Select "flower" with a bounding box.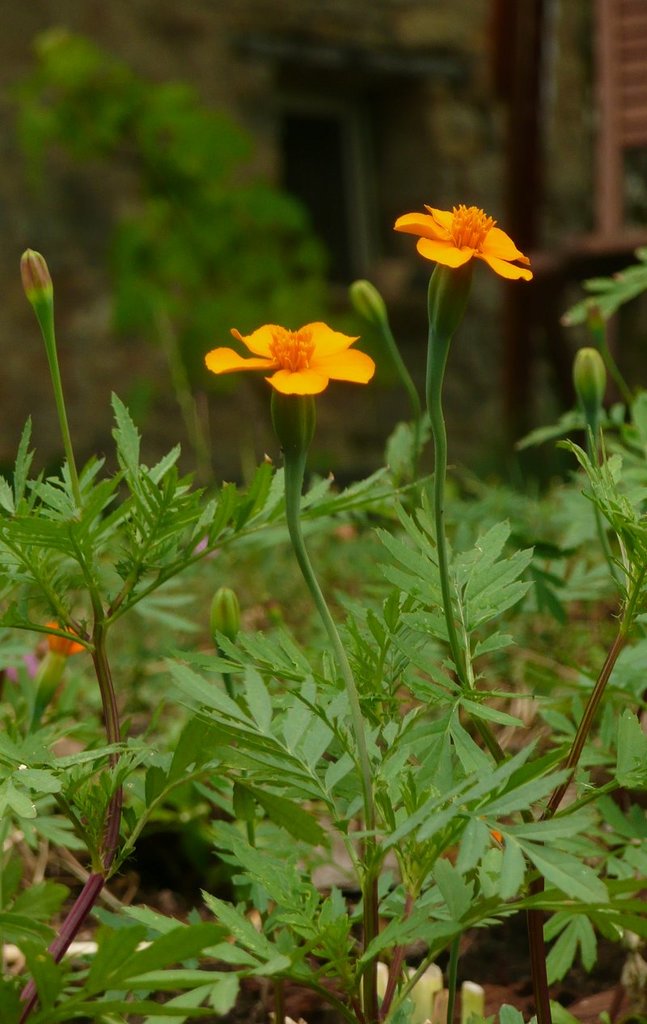
[x1=205, y1=313, x2=378, y2=403].
